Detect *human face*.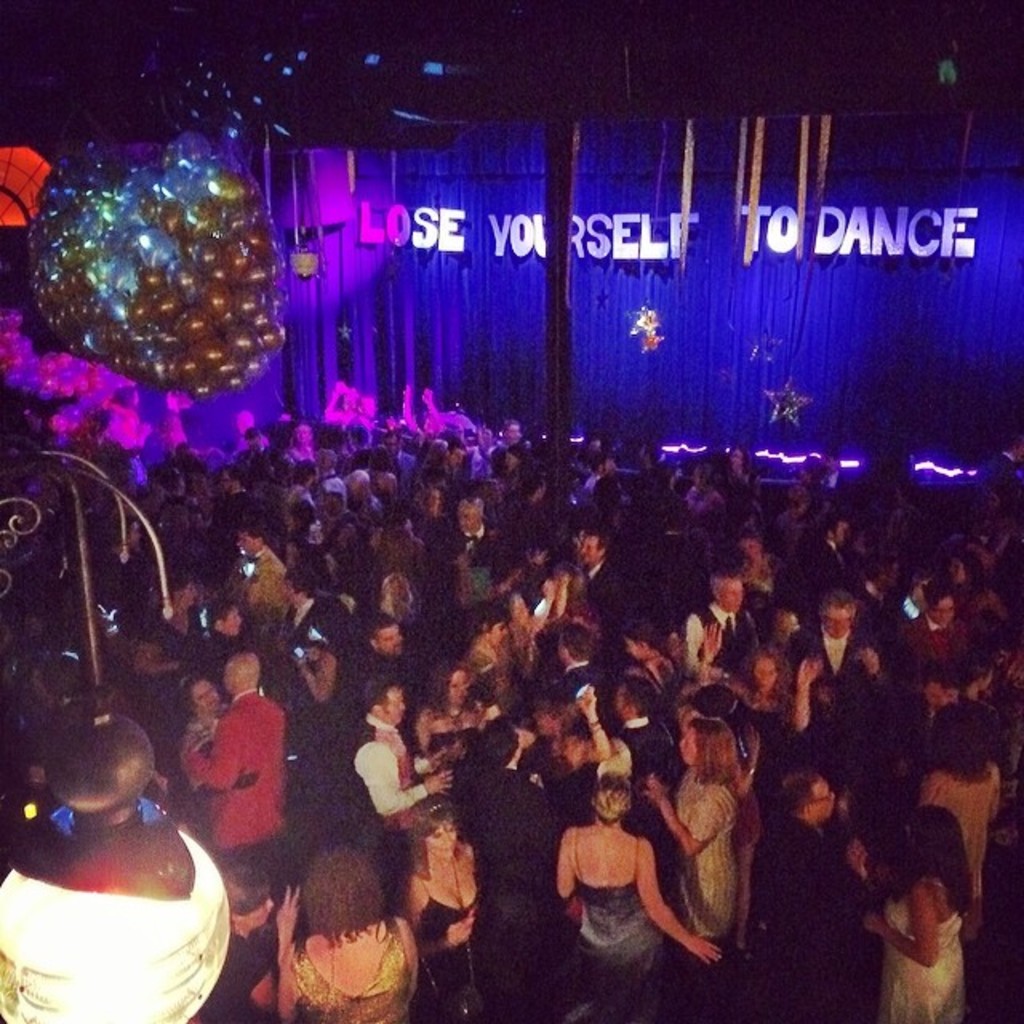
Detected at left=192, top=685, right=219, bottom=715.
